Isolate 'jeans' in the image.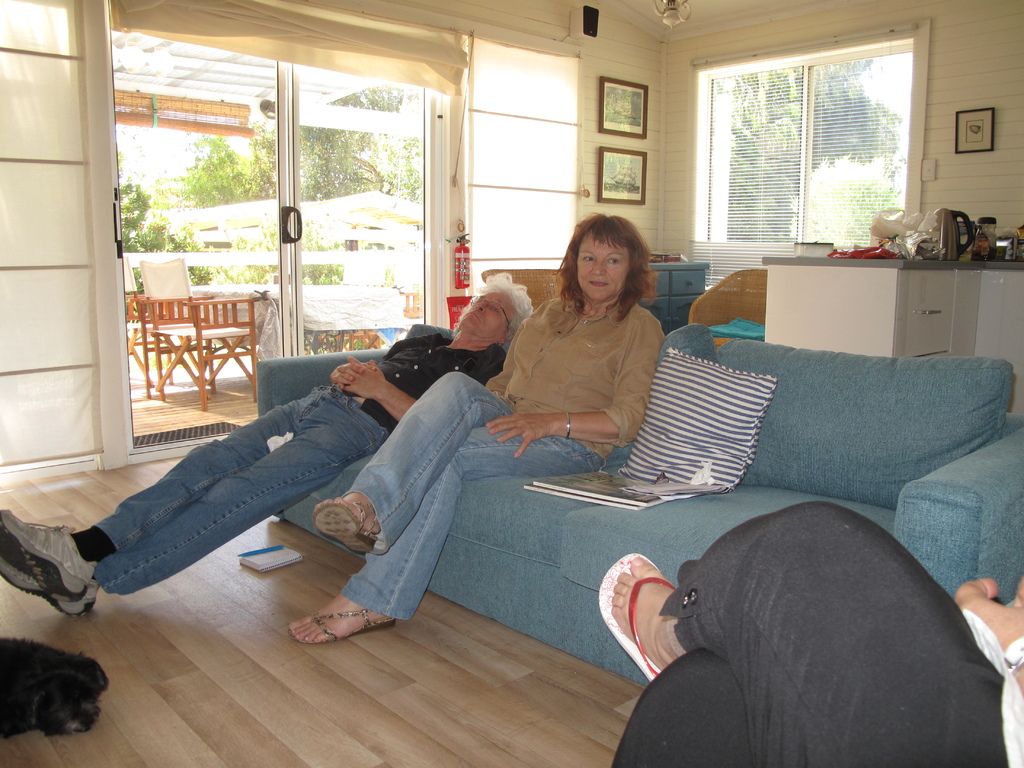
Isolated region: x1=63 y1=397 x2=399 y2=602.
